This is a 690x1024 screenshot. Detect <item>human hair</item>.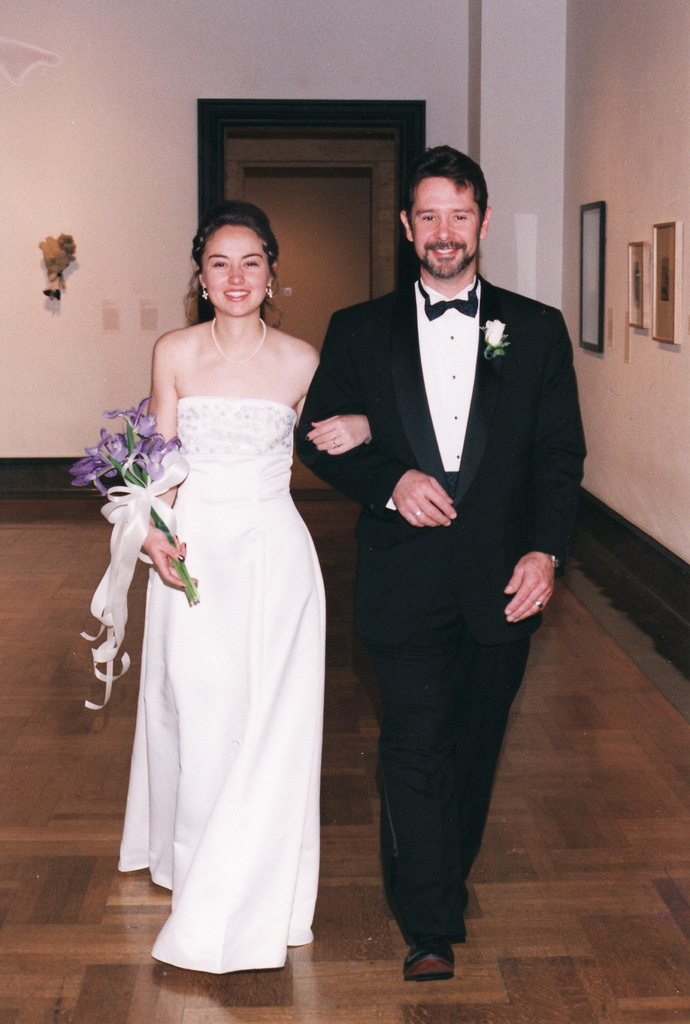
{"left": 399, "top": 145, "right": 490, "bottom": 225}.
